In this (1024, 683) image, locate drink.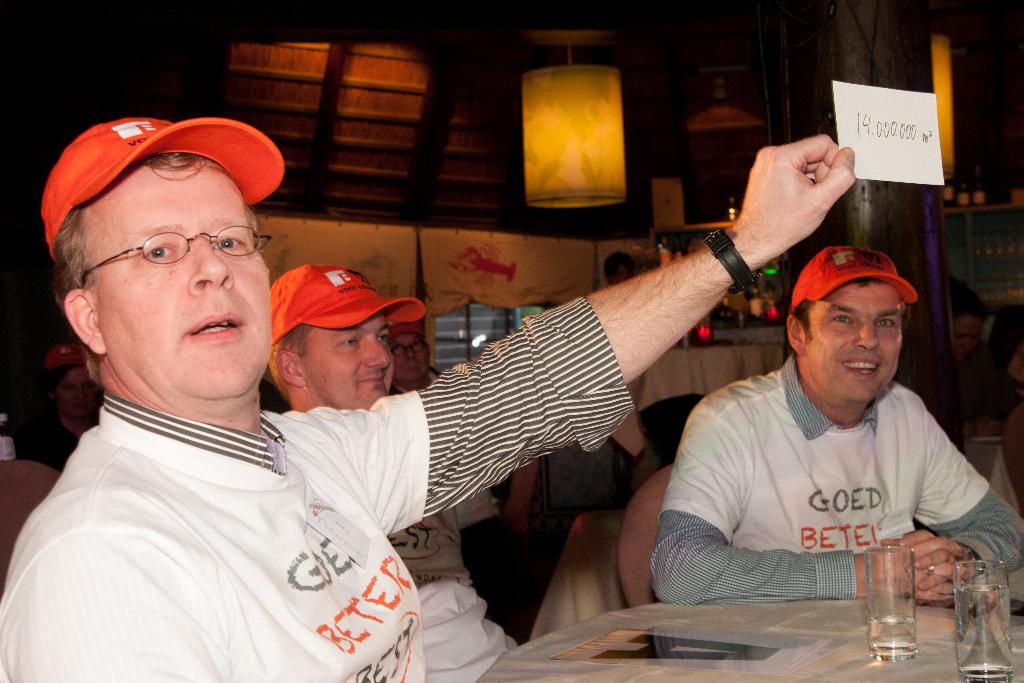
Bounding box: pyautogui.locateOnScreen(942, 178, 957, 202).
